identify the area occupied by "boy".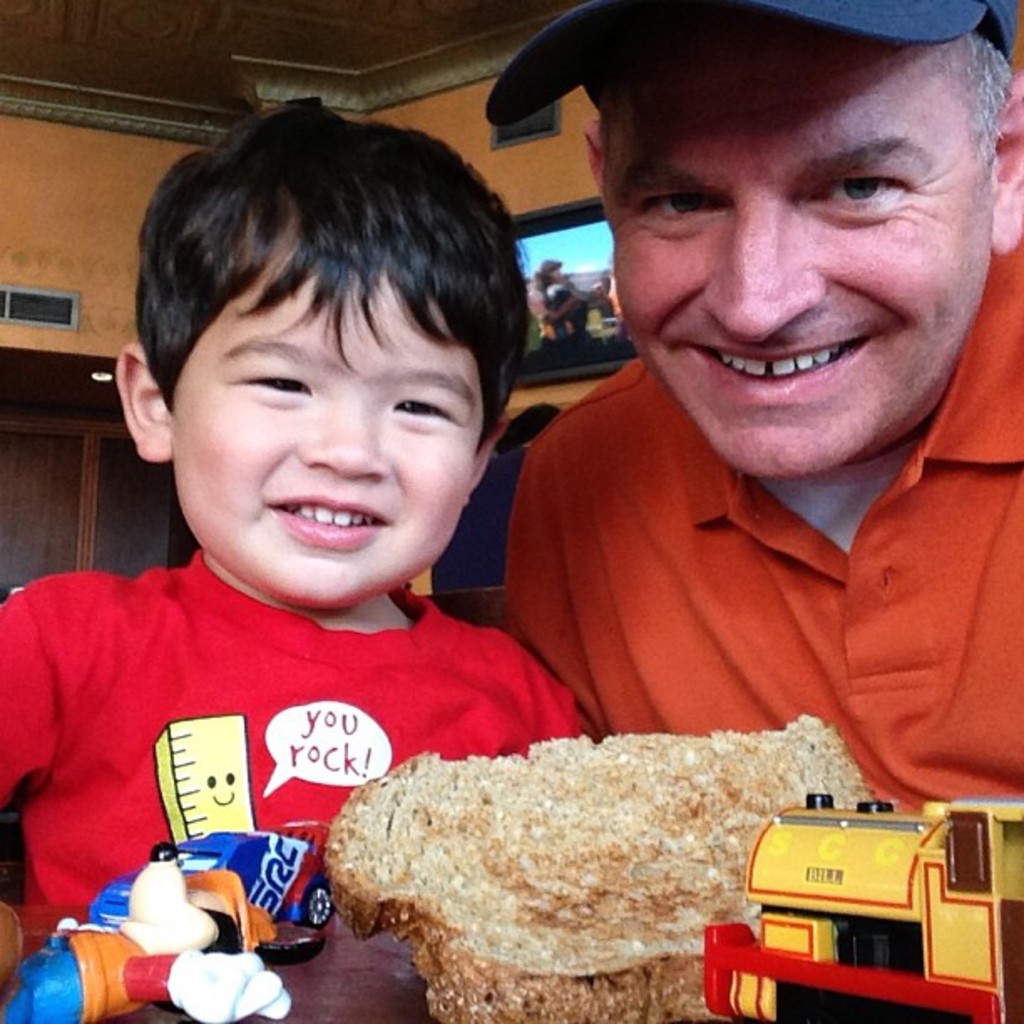
Area: crop(13, 149, 550, 972).
